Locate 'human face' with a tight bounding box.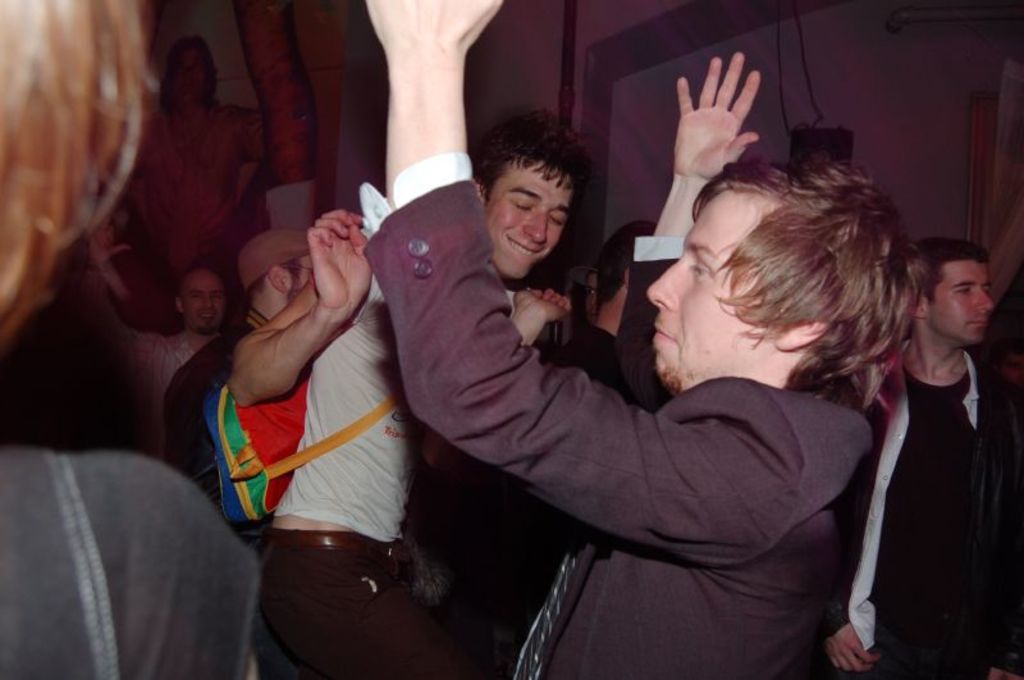
645, 187, 776, 394.
